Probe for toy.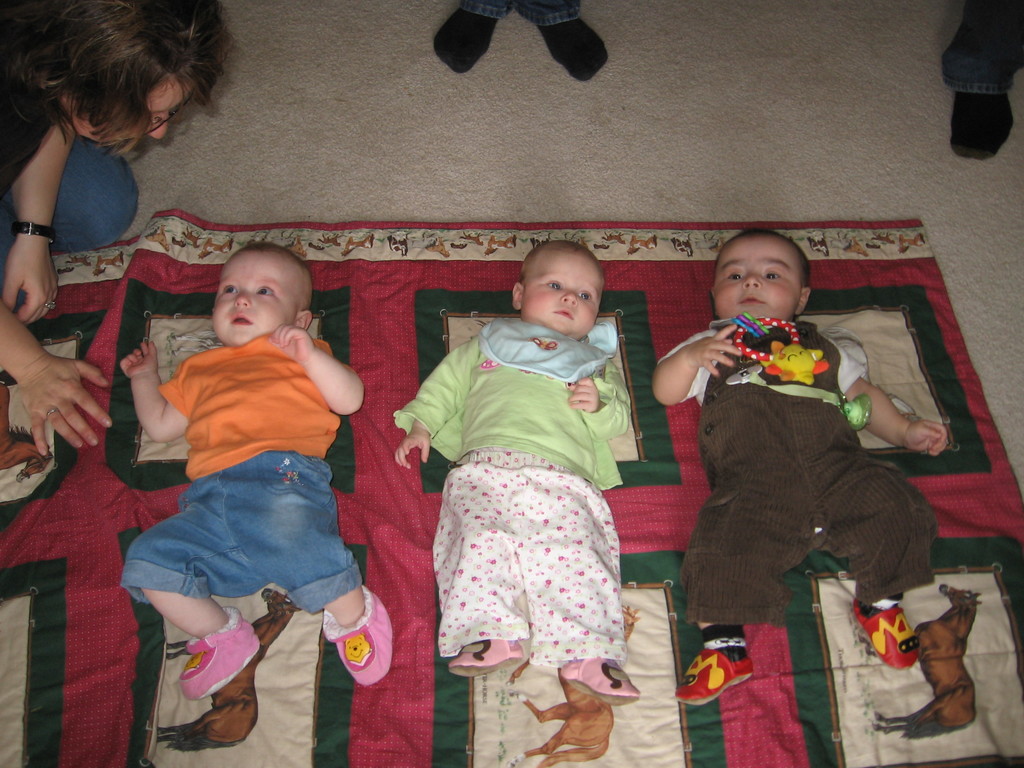
Probe result: bbox(733, 314, 849, 412).
